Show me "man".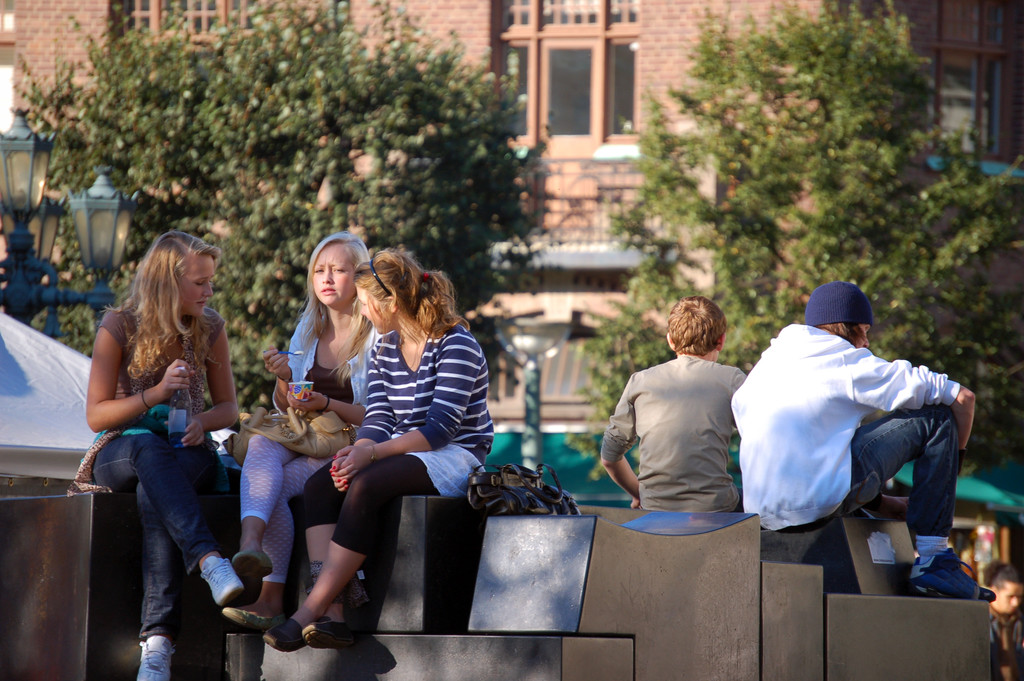
"man" is here: {"left": 986, "top": 564, "right": 1023, "bottom": 680}.
